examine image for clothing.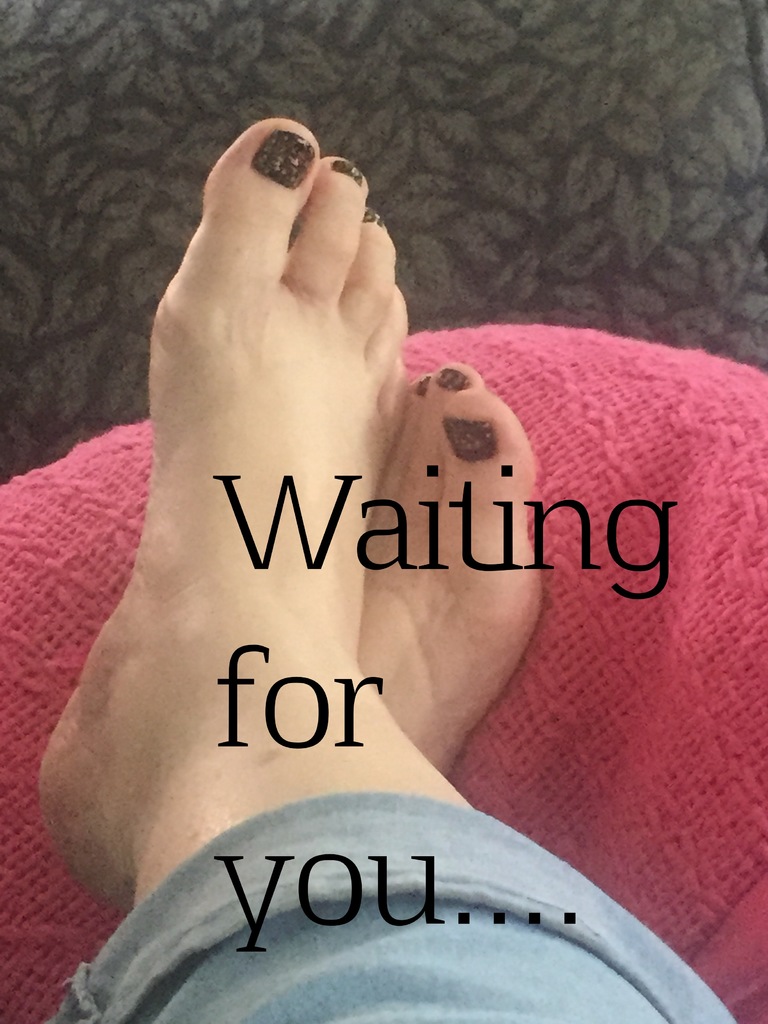
Examination result: 44:788:735:1023.
